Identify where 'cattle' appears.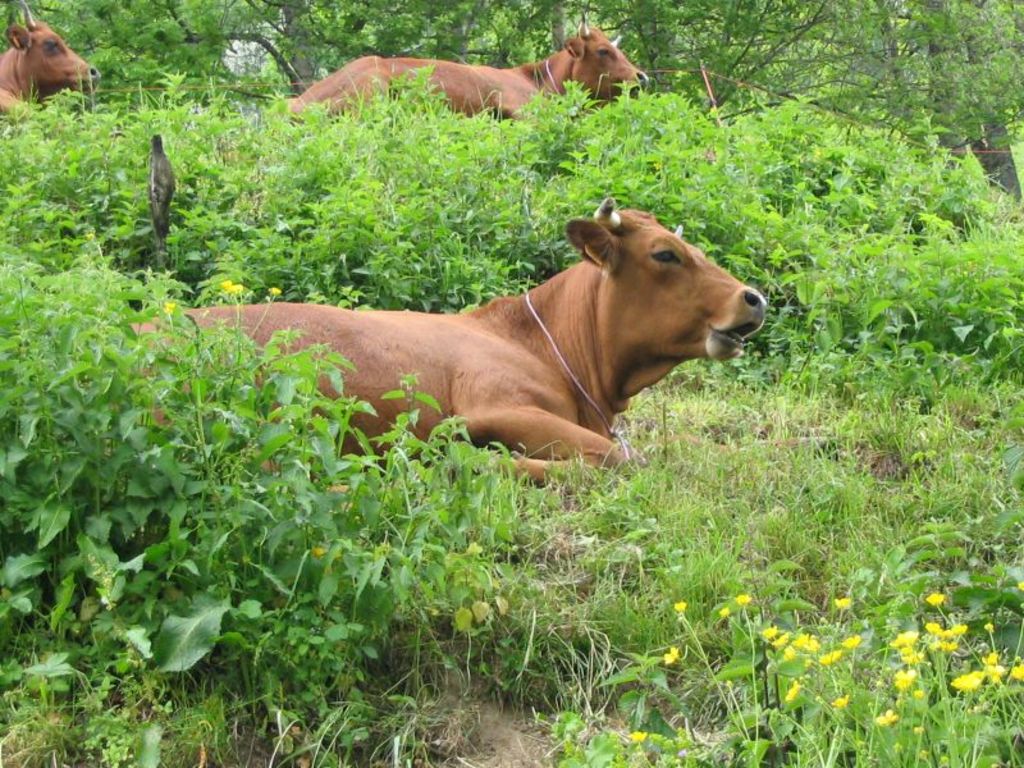
Appears at pyautogui.locateOnScreen(0, 0, 102, 133).
